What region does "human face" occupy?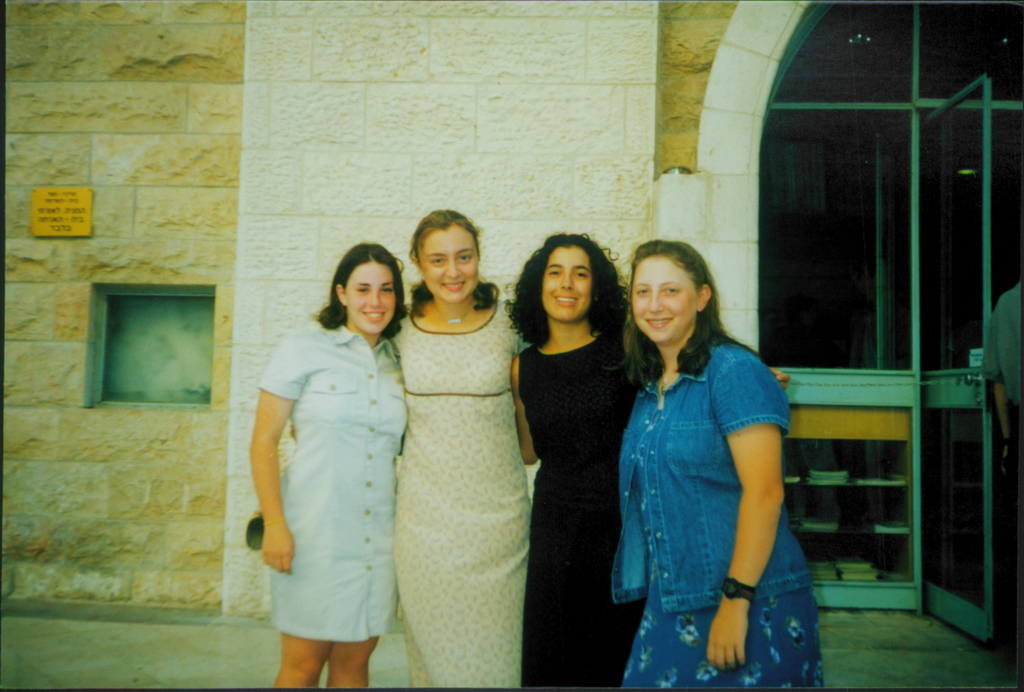
[425,228,480,302].
